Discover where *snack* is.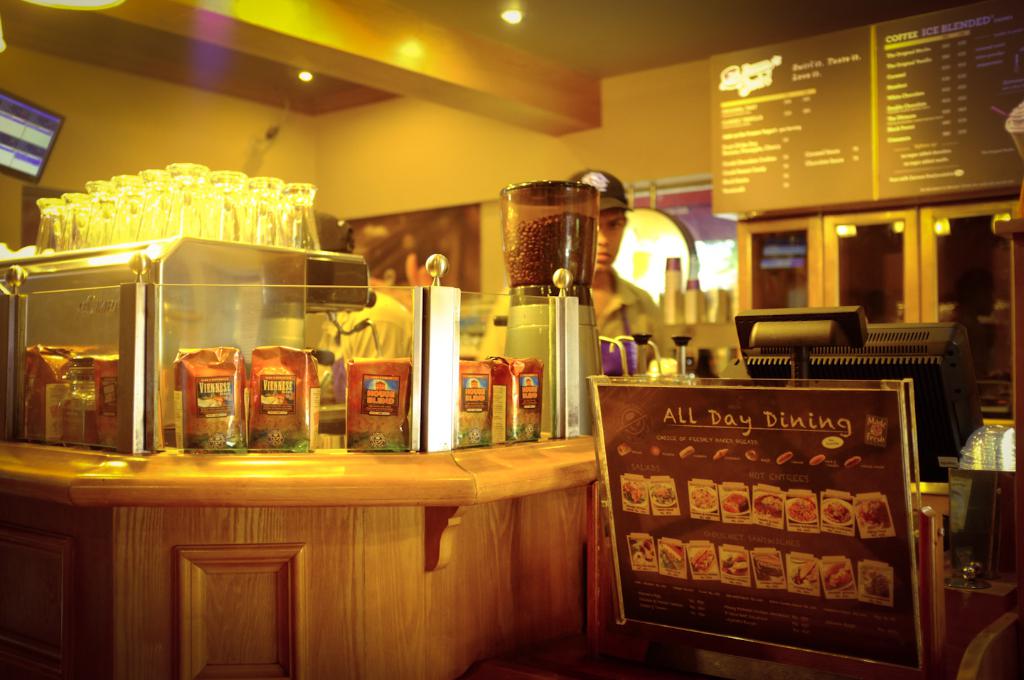
Discovered at pyautogui.locateOnScreen(747, 450, 758, 461).
